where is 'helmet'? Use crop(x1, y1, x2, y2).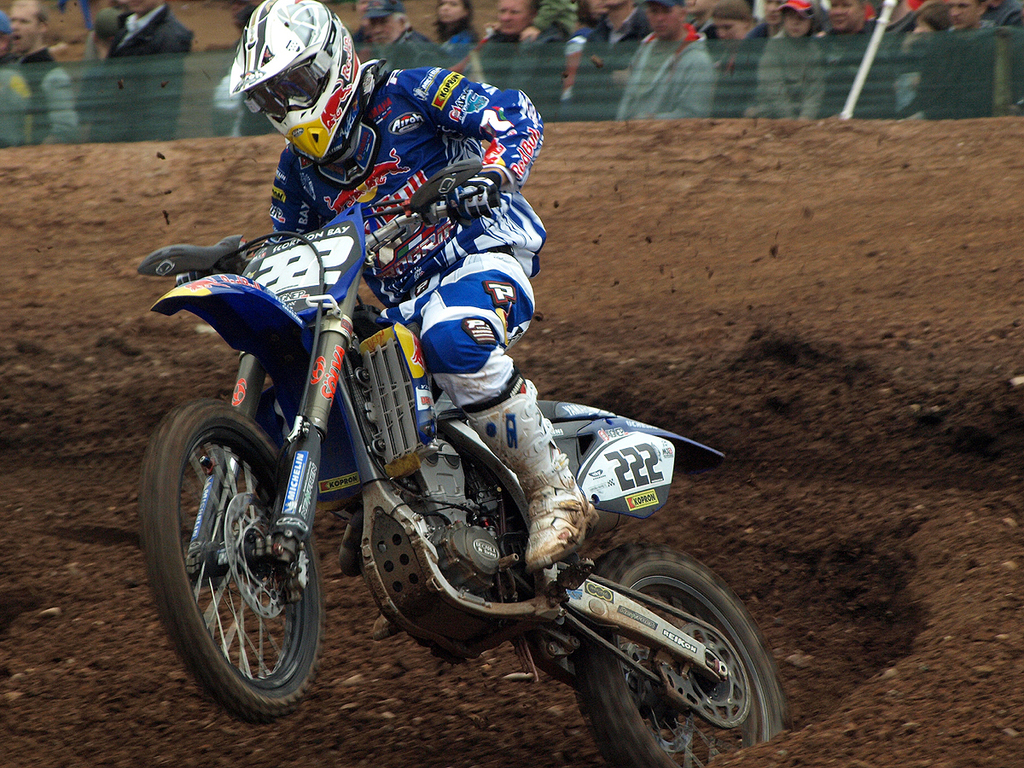
crop(221, 5, 352, 143).
